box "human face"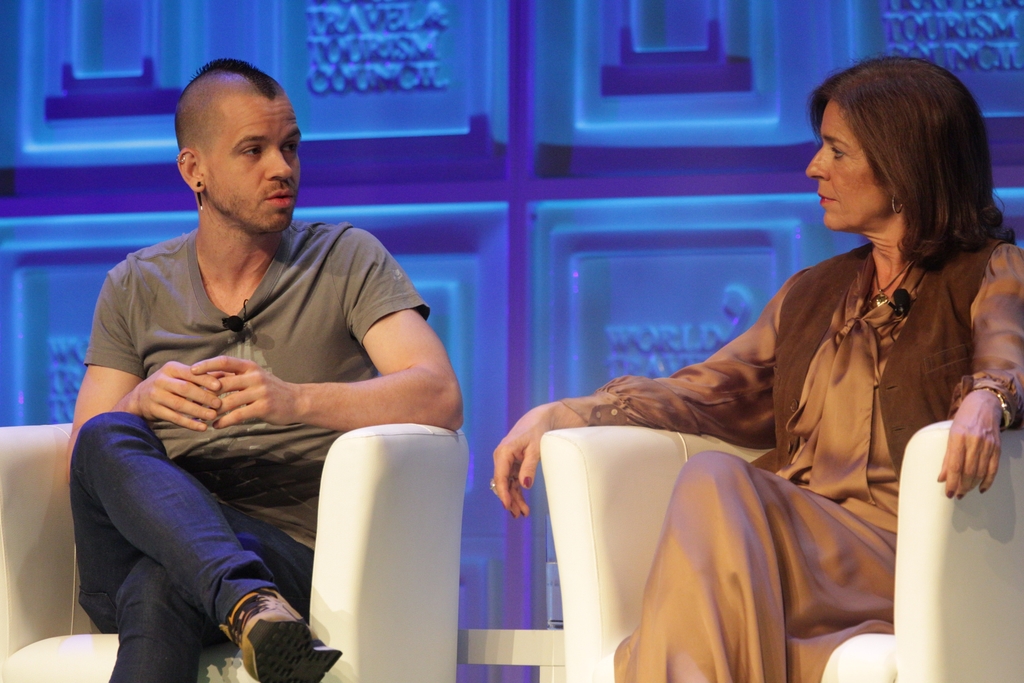
box(204, 101, 303, 231)
